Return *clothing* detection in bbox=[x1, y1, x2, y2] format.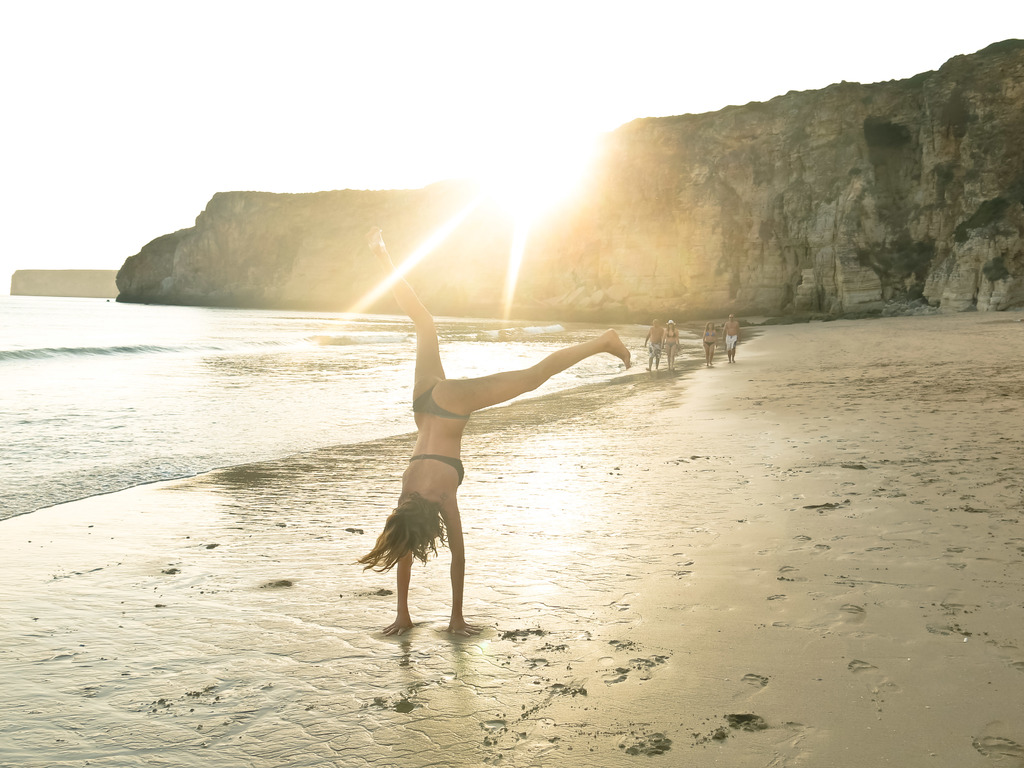
bbox=[724, 336, 737, 352].
